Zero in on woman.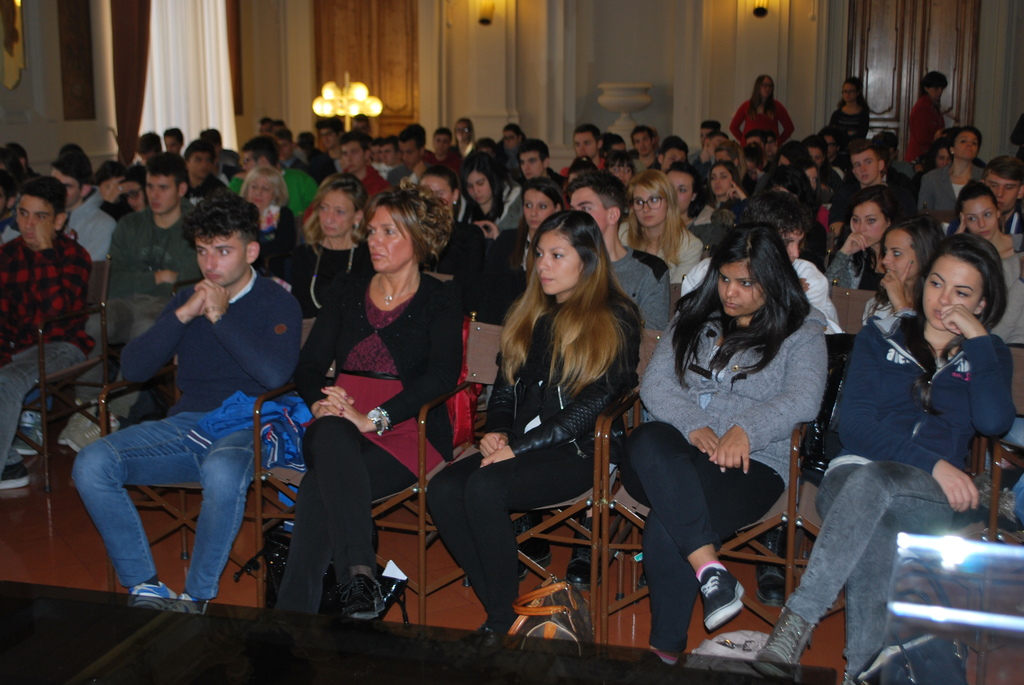
Zeroed in: x1=751 y1=230 x2=1023 y2=684.
